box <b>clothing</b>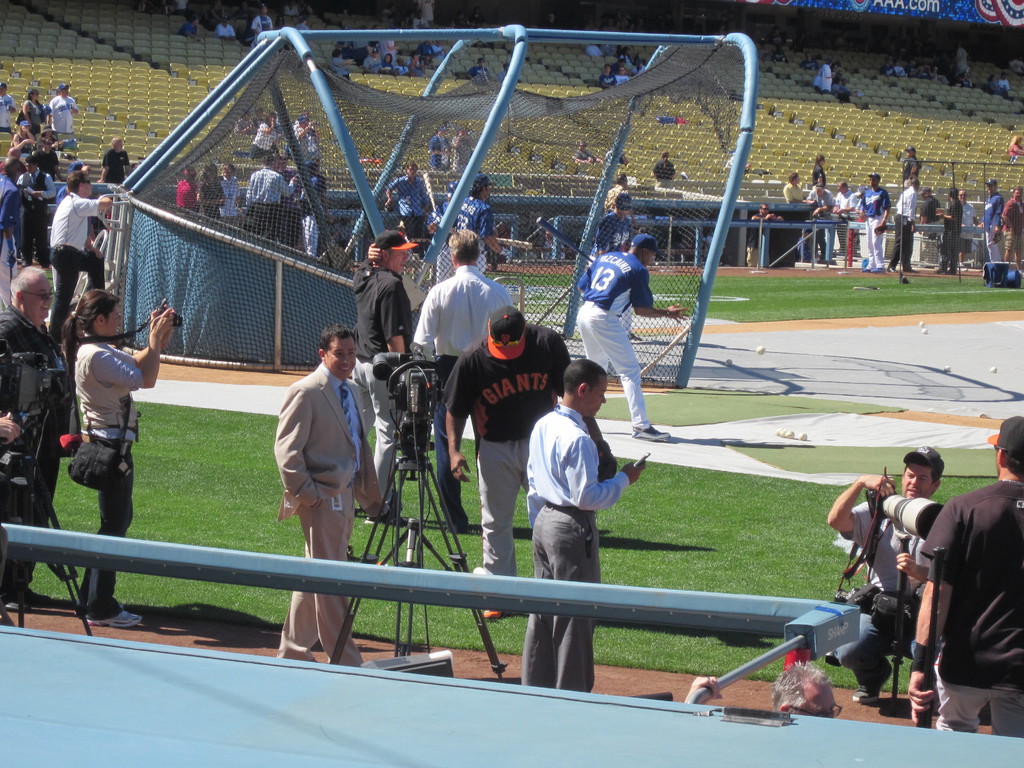
pyautogui.locateOnScreen(932, 646, 1023, 733)
